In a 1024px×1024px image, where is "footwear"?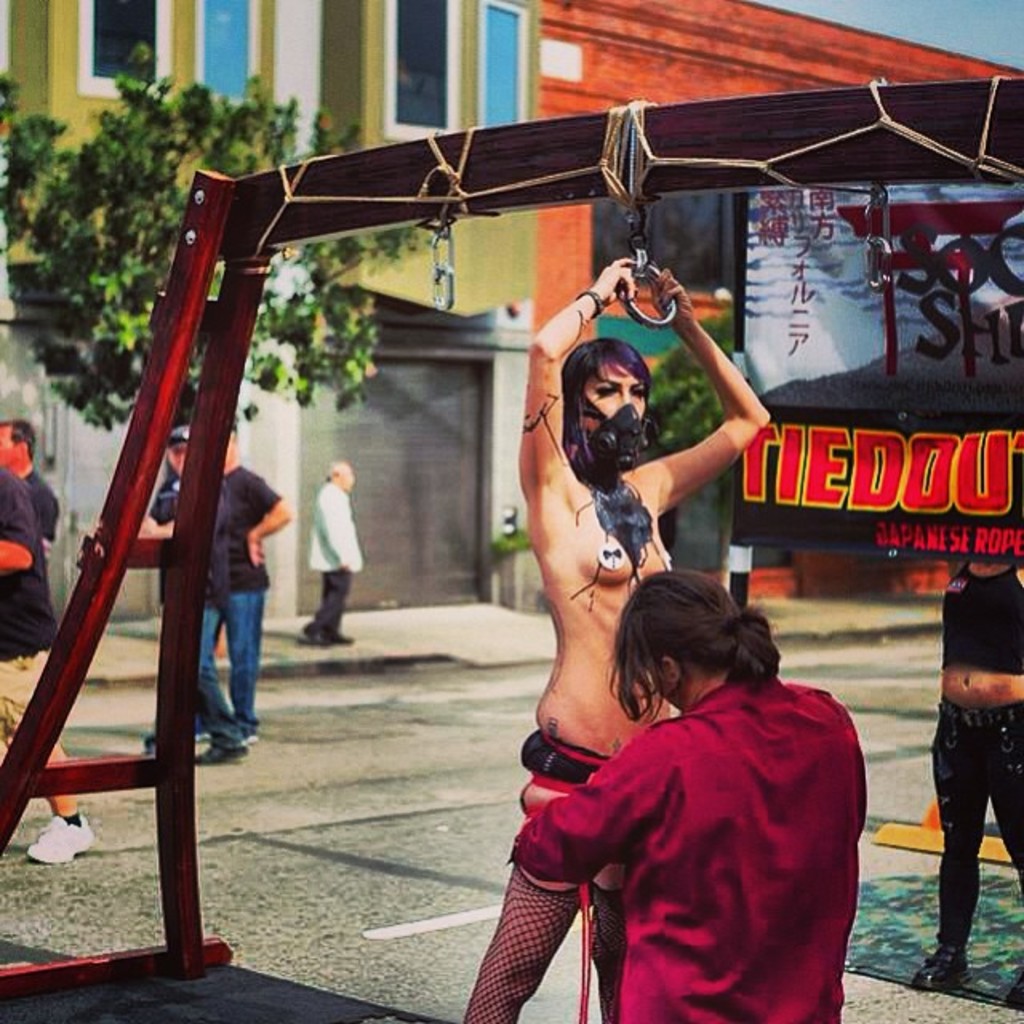
x1=242, y1=728, x2=258, y2=739.
